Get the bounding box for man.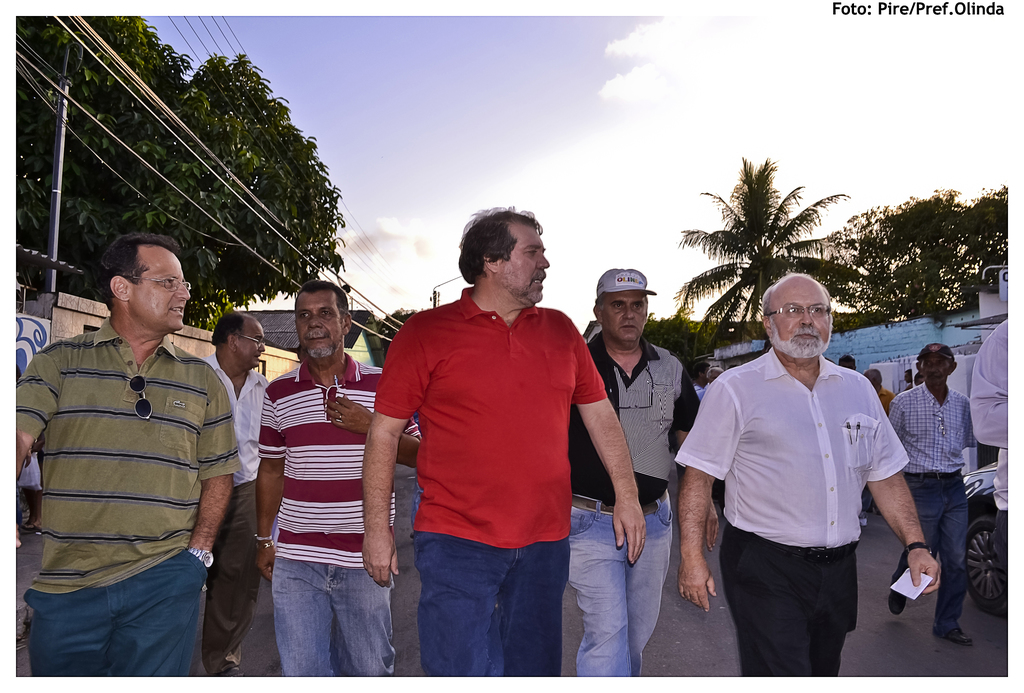
[x1=361, y1=207, x2=647, y2=678].
